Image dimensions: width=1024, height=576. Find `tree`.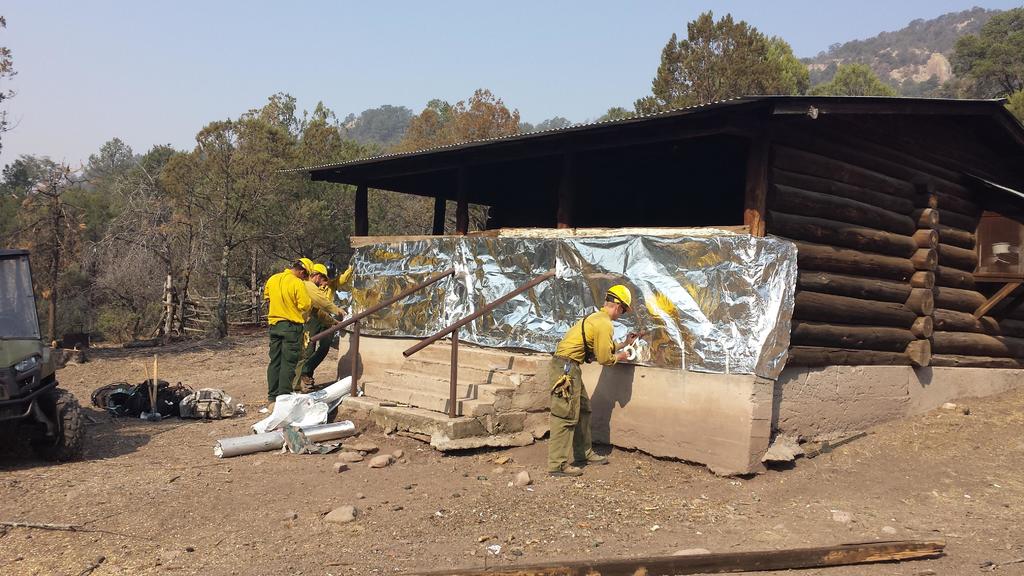
<box>588,104,635,124</box>.
